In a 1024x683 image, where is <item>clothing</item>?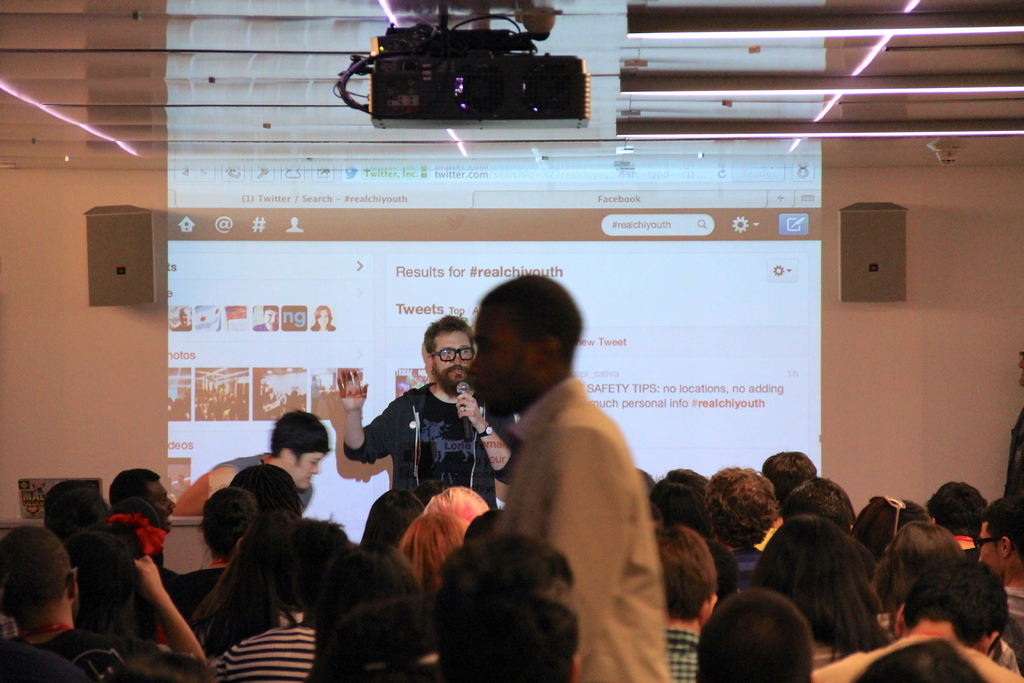
{"left": 663, "top": 625, "right": 701, "bottom": 682}.
